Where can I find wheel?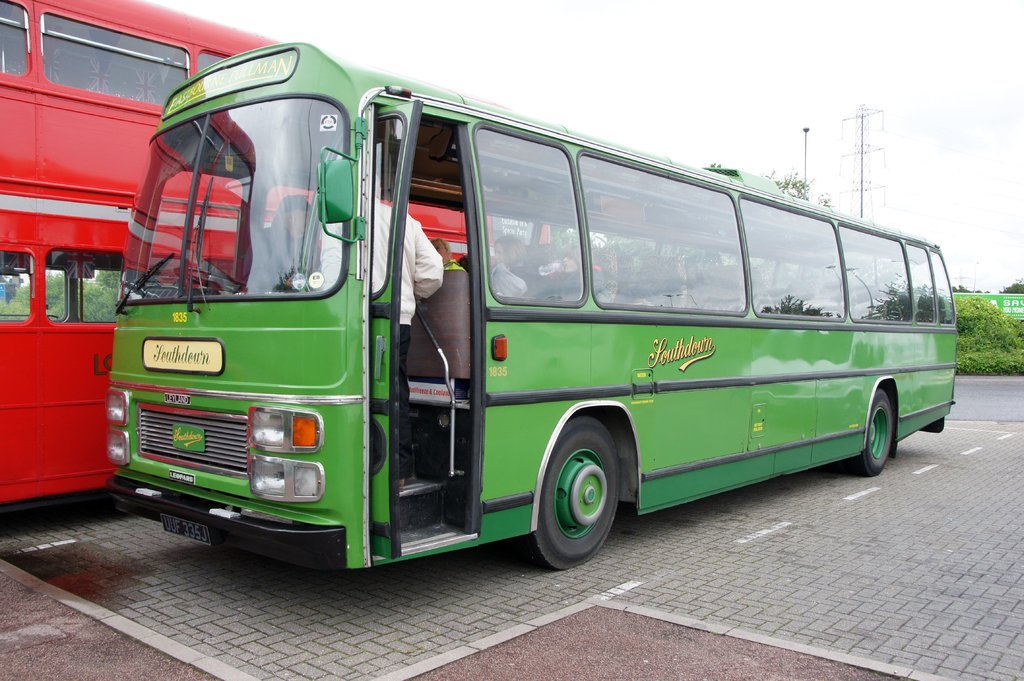
You can find it at (195,270,247,295).
